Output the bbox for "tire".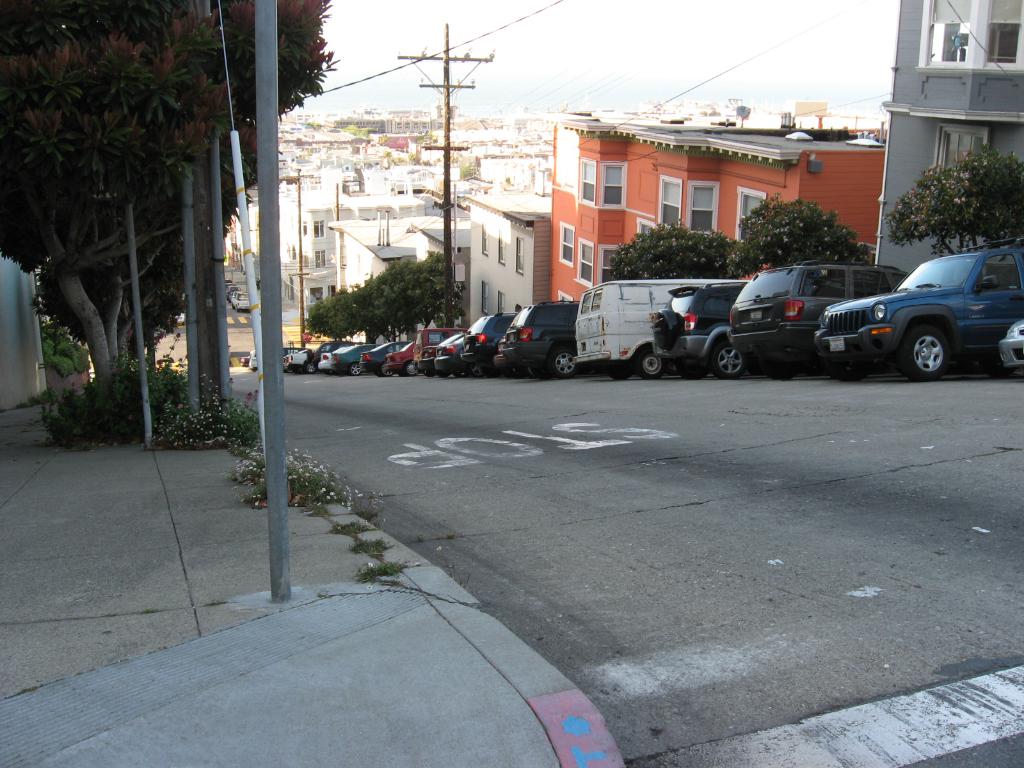
Rect(675, 360, 707, 381).
